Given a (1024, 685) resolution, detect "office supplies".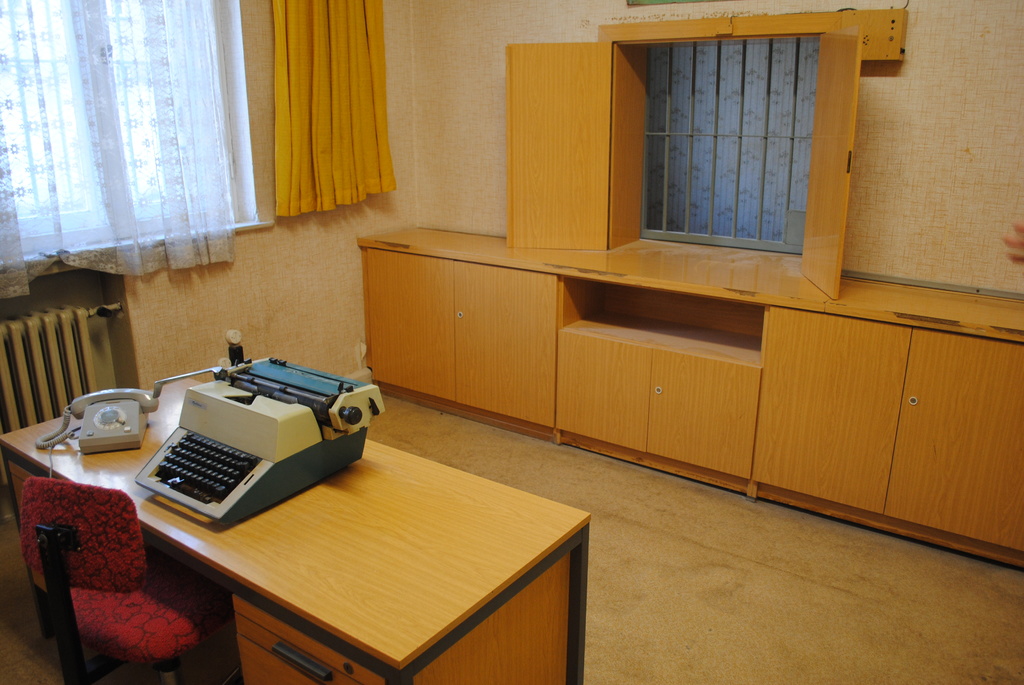
(4,384,595,679).
